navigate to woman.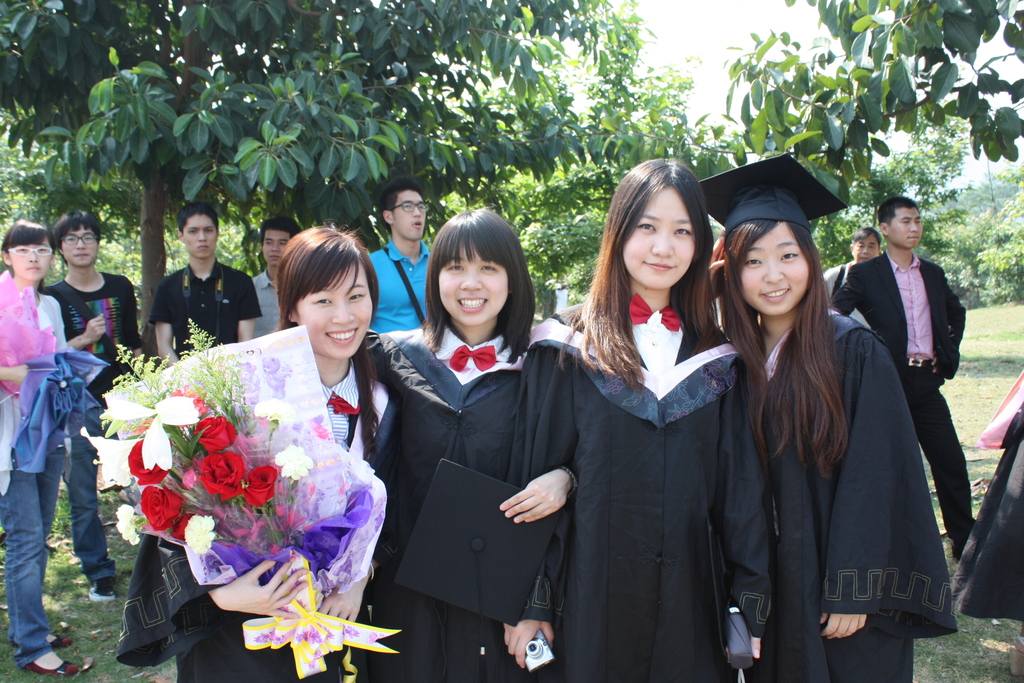
Navigation target: x1=721, y1=185, x2=931, y2=676.
